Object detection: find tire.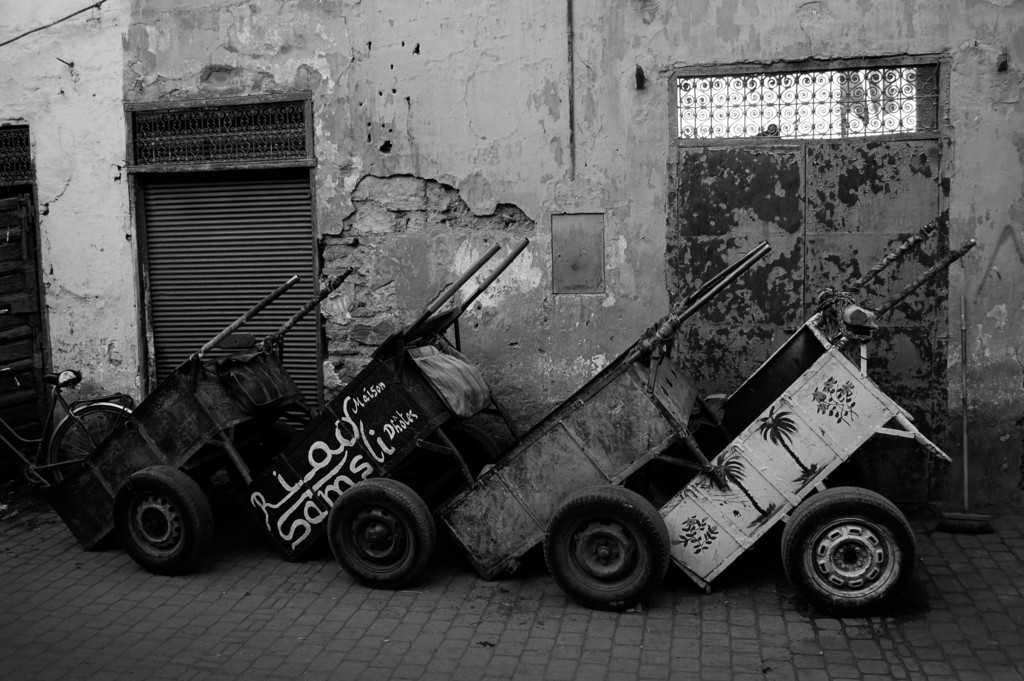
{"x1": 327, "y1": 477, "x2": 433, "y2": 587}.
